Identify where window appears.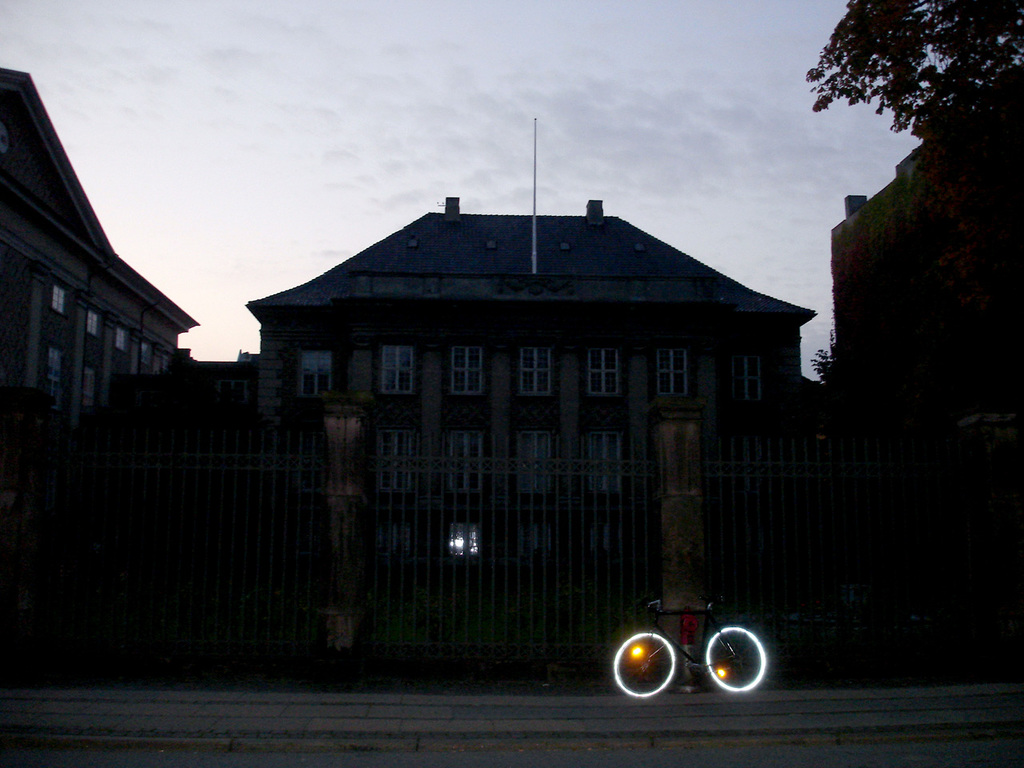
Appears at region(586, 350, 618, 394).
